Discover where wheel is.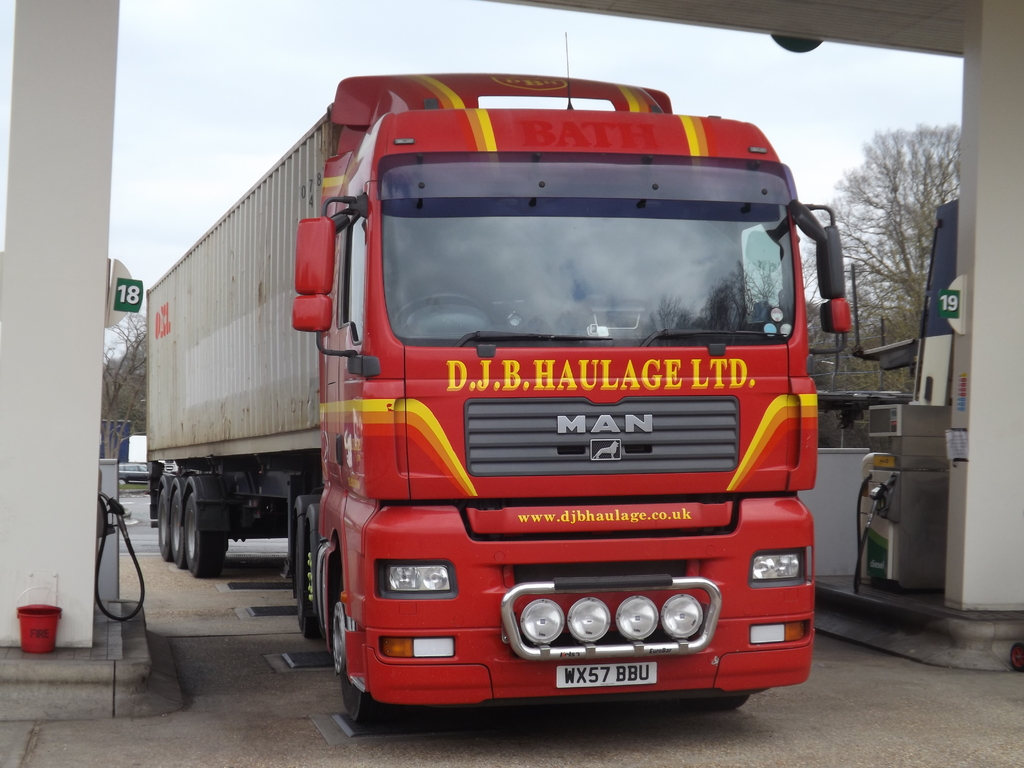
Discovered at box=[332, 563, 386, 724].
